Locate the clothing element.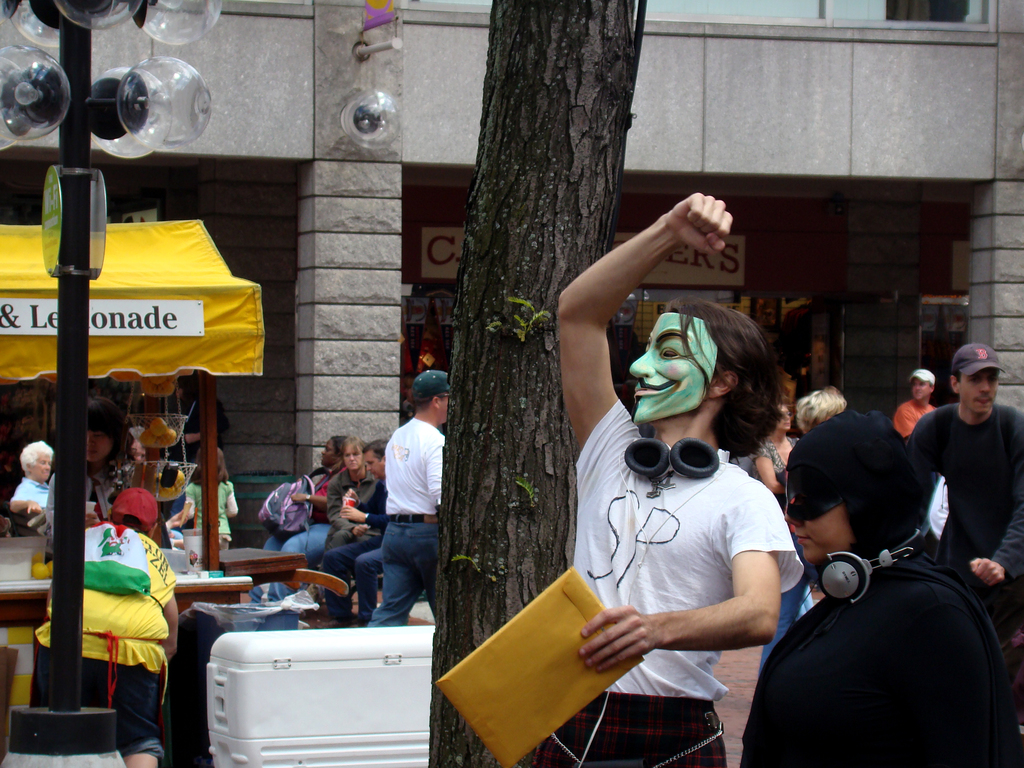
Element bbox: (161,394,225,487).
